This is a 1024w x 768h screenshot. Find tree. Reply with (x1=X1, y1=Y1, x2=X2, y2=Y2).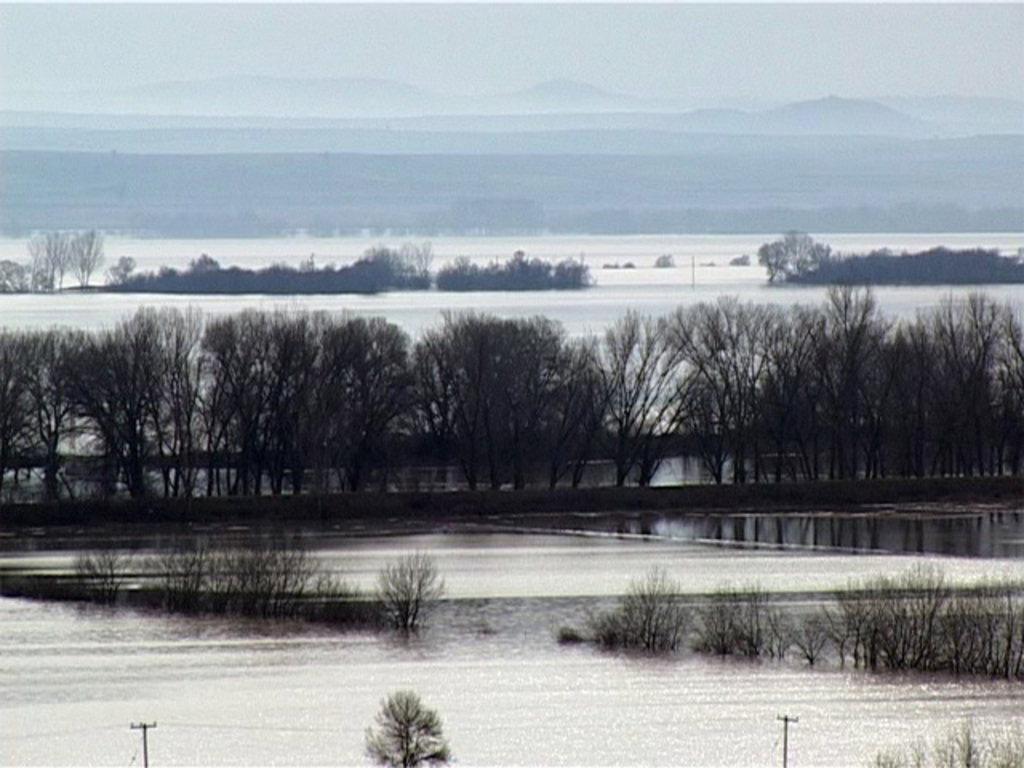
(x1=358, y1=243, x2=387, y2=285).
